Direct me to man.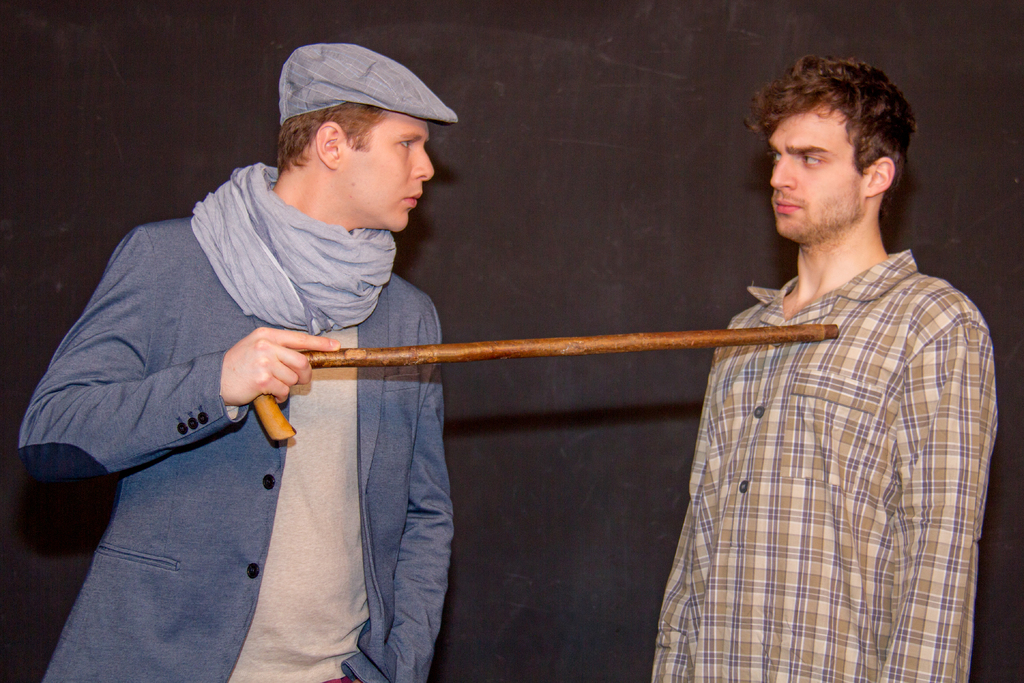
Direction: 643,56,1002,682.
